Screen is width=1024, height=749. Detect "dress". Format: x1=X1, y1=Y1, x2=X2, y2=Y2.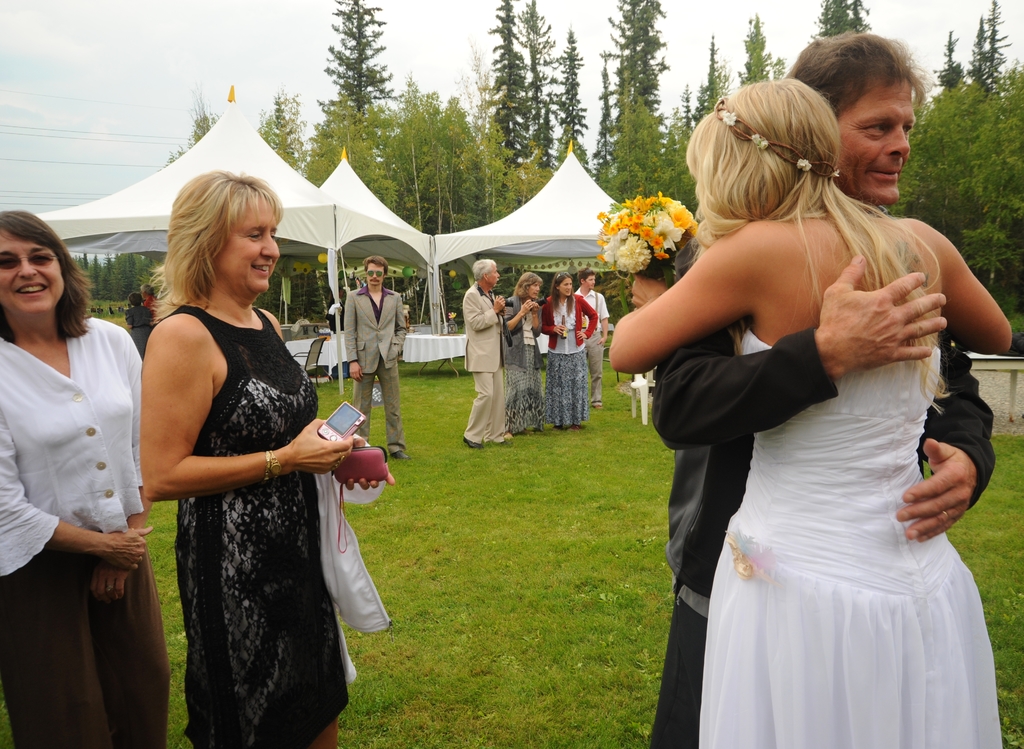
x1=168, y1=303, x2=351, y2=748.
